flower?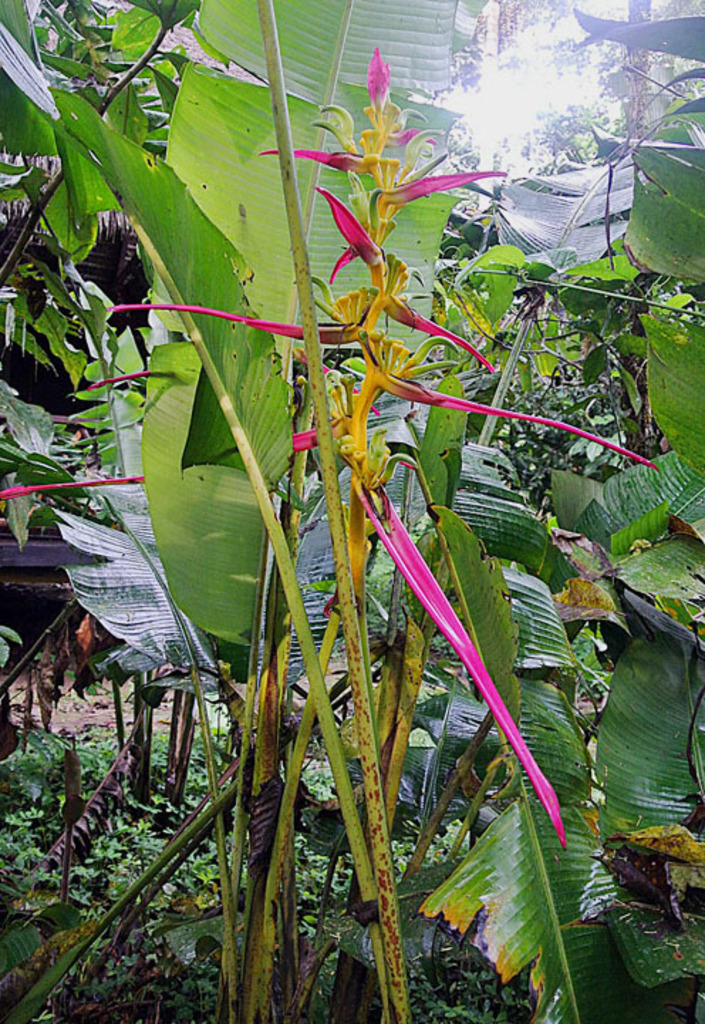
<box>253,138,395,174</box>
